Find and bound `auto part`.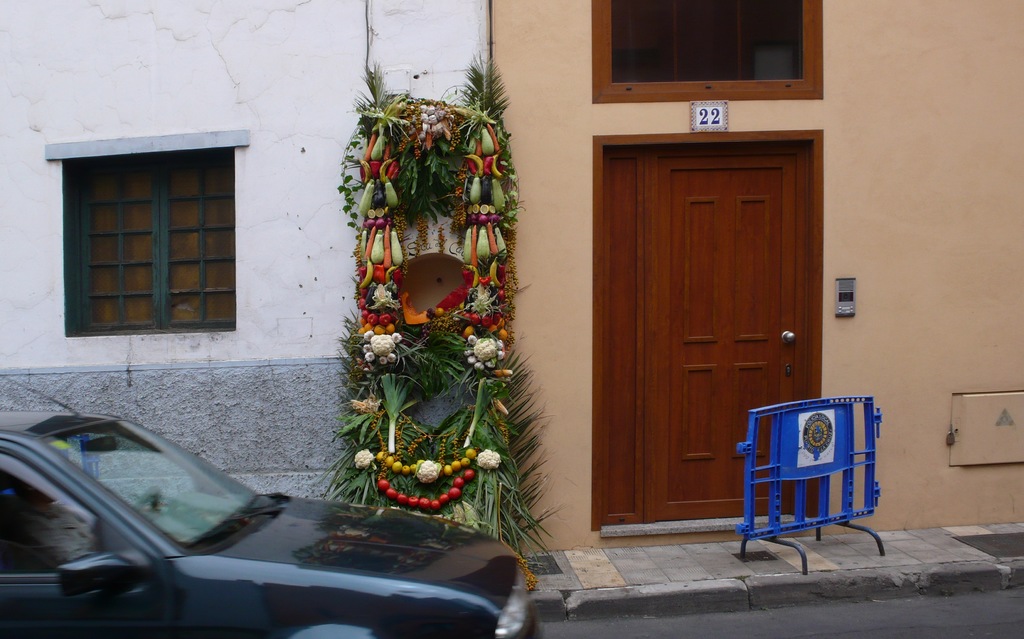
Bound: locate(60, 551, 141, 616).
